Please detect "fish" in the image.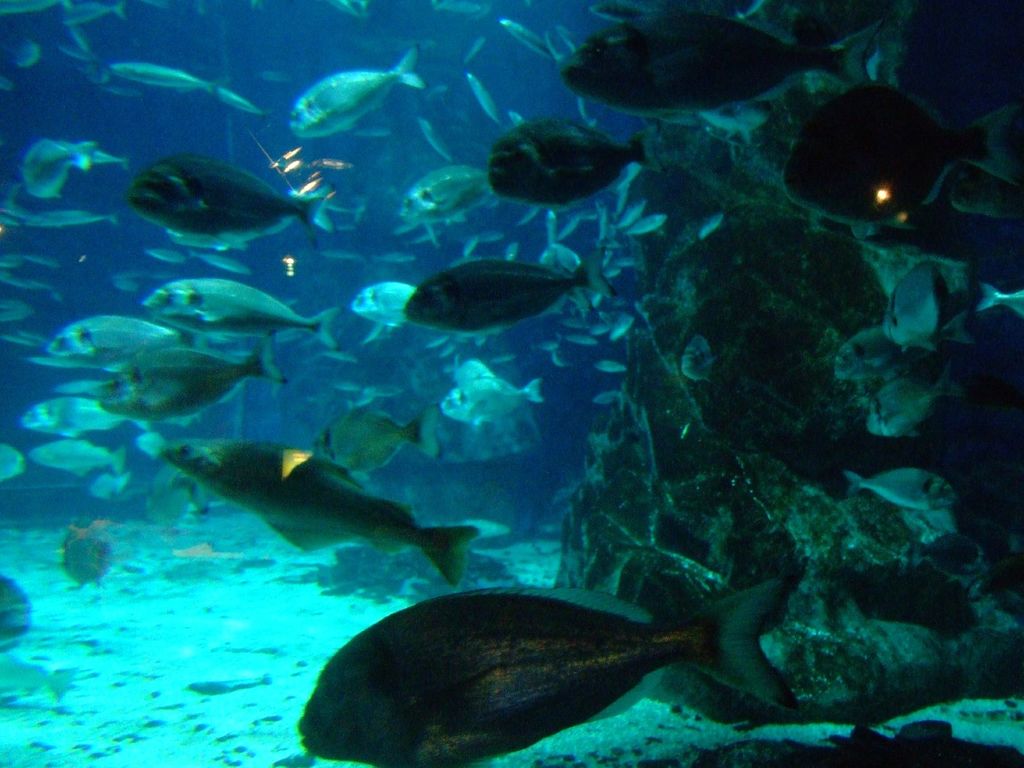
left=502, top=240, right=521, bottom=264.
